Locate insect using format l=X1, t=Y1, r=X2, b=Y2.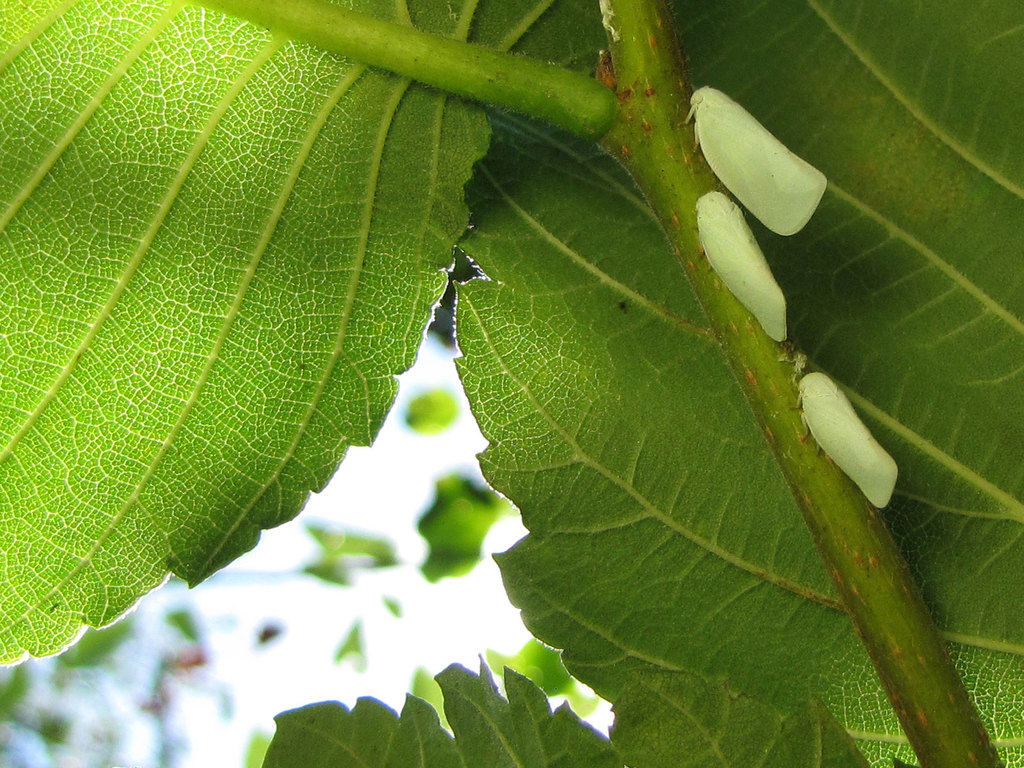
l=691, t=193, r=789, b=344.
